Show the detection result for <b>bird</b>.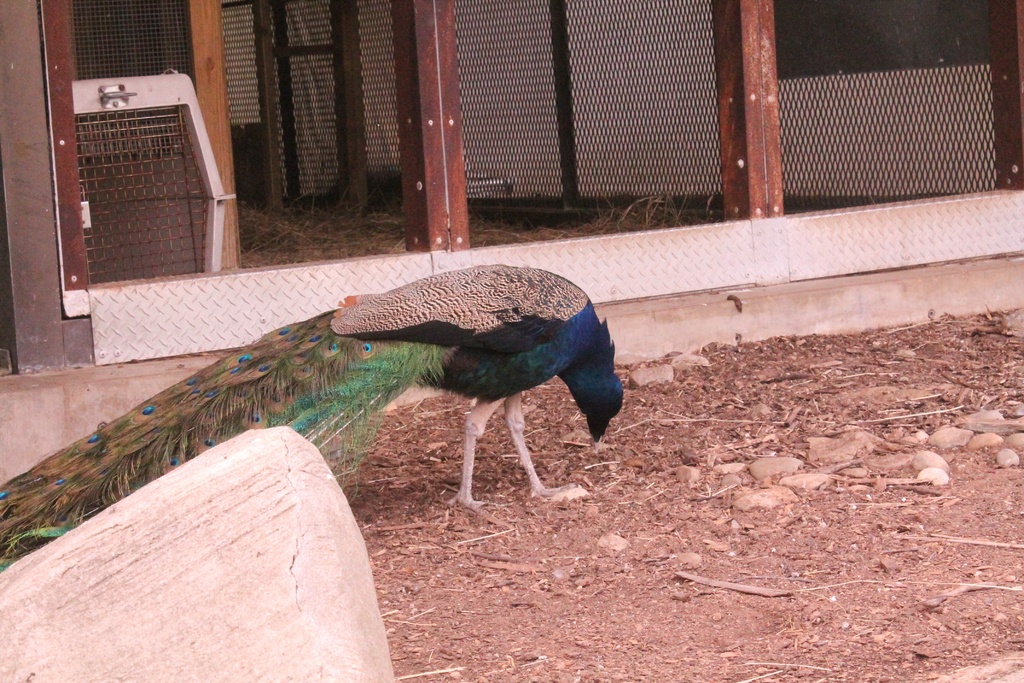
<region>0, 259, 627, 564</region>.
